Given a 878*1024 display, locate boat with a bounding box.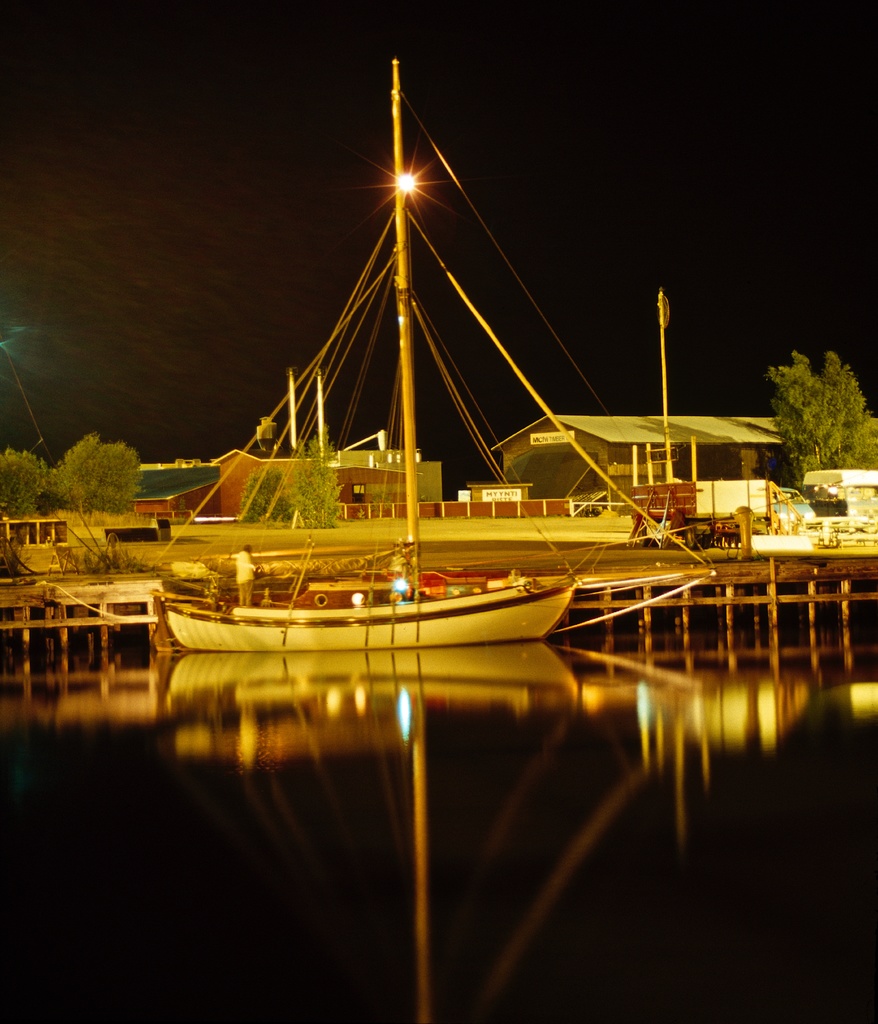
Located: [x1=106, y1=81, x2=720, y2=676].
